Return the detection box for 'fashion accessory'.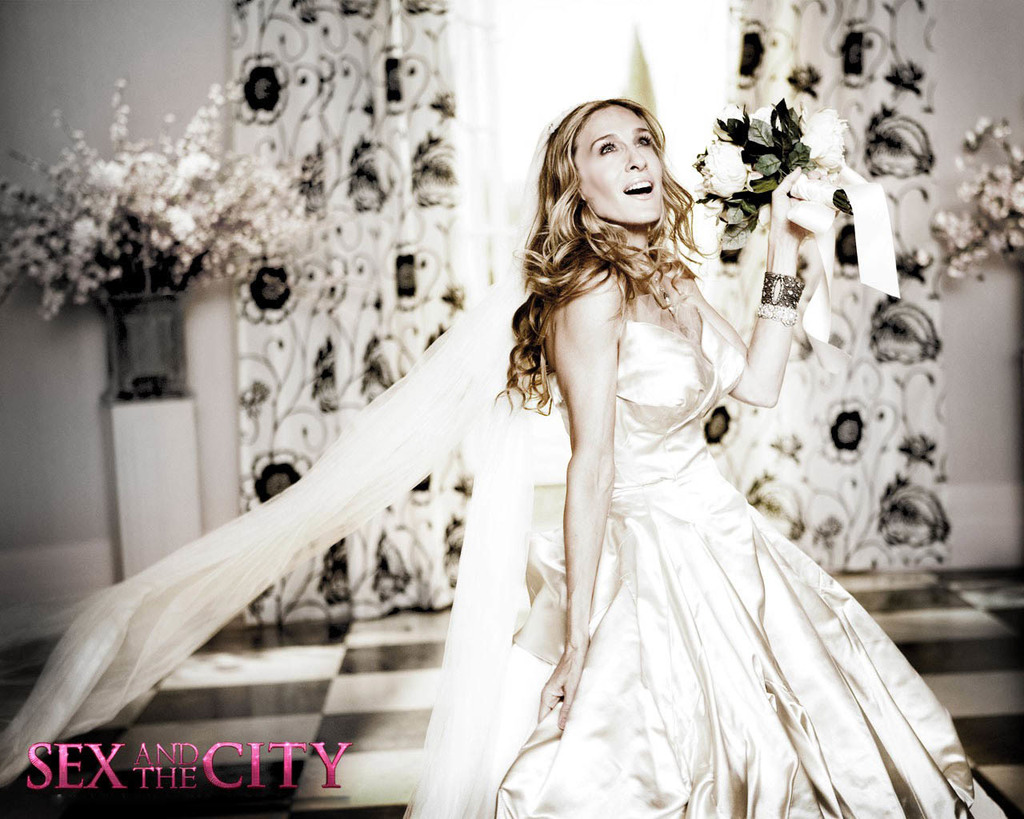
pyautogui.locateOnScreen(639, 260, 678, 322).
